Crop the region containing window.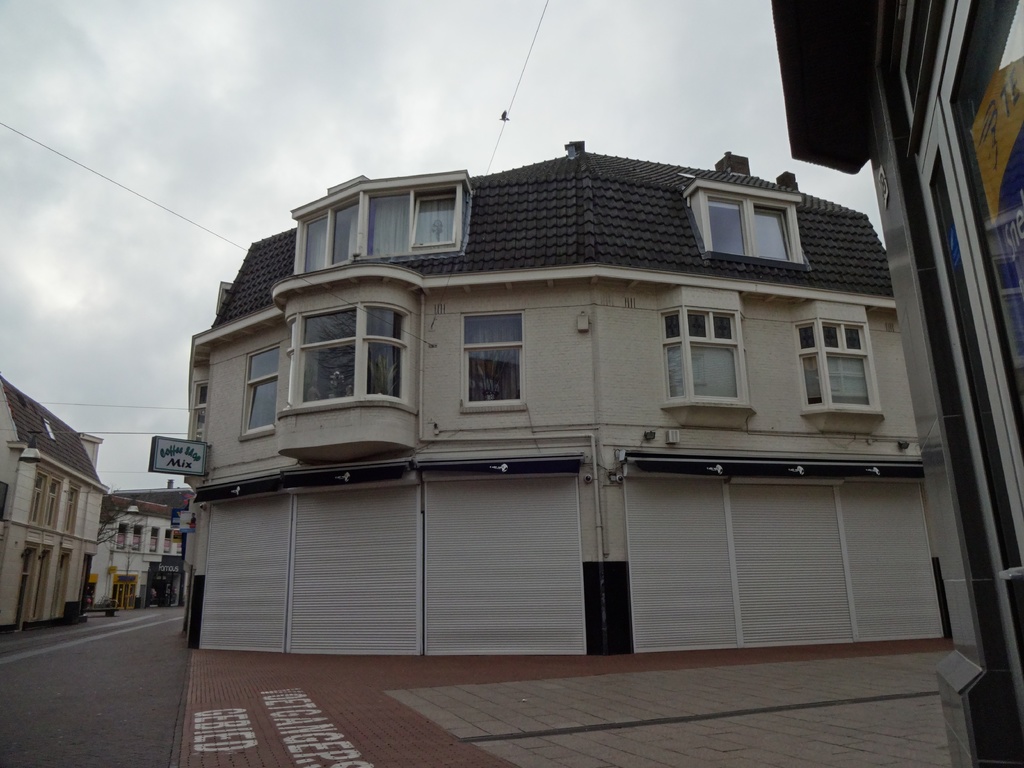
Crop region: select_region(662, 311, 747, 408).
